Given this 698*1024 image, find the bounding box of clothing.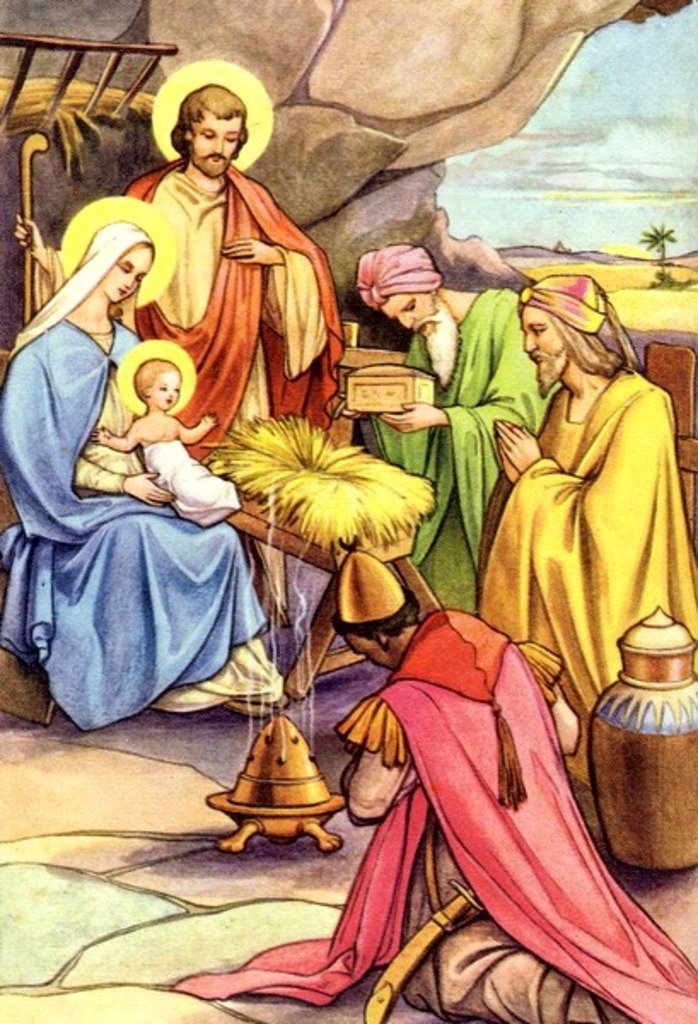
left=0, top=224, right=283, bottom=720.
